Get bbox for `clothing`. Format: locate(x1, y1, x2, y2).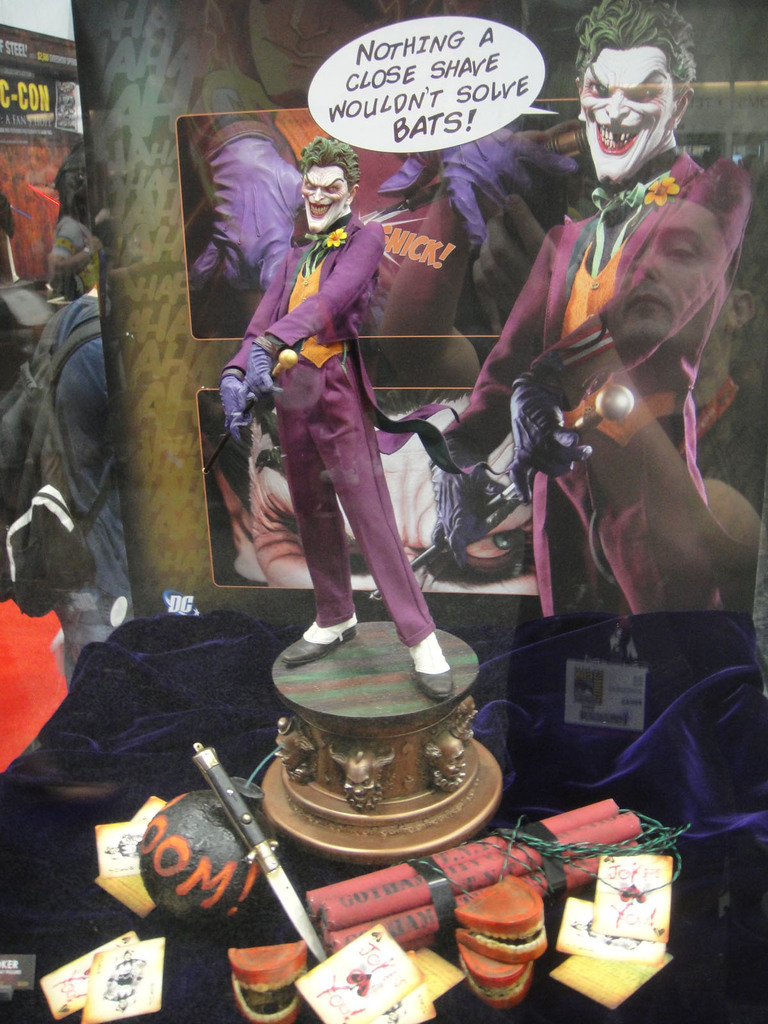
locate(44, 209, 93, 289).
